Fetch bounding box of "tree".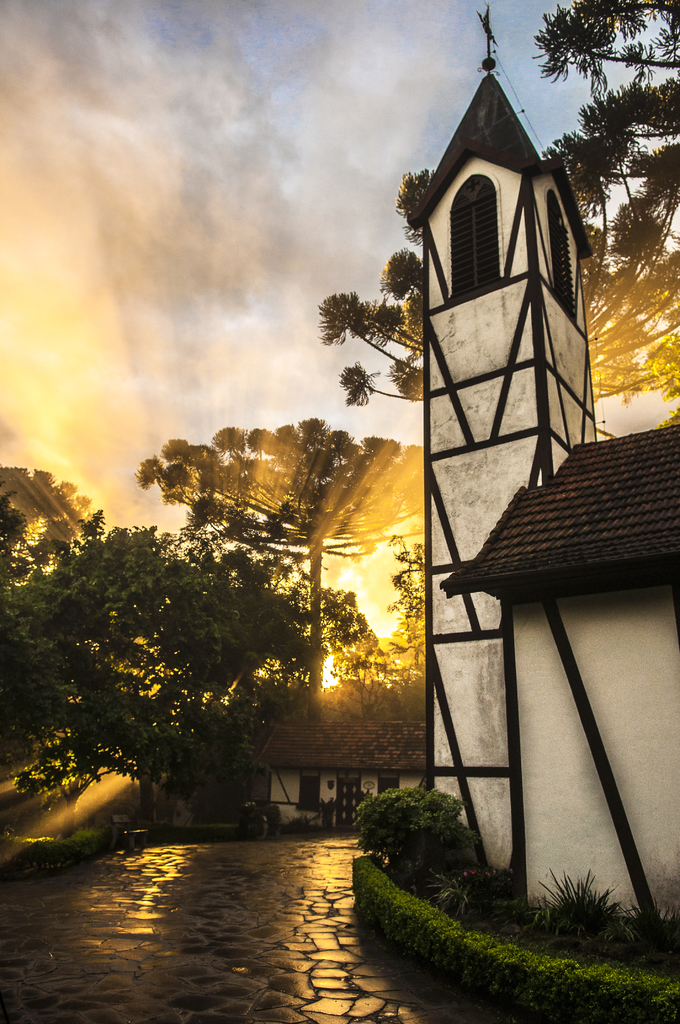
Bbox: x1=320 y1=0 x2=679 y2=402.
